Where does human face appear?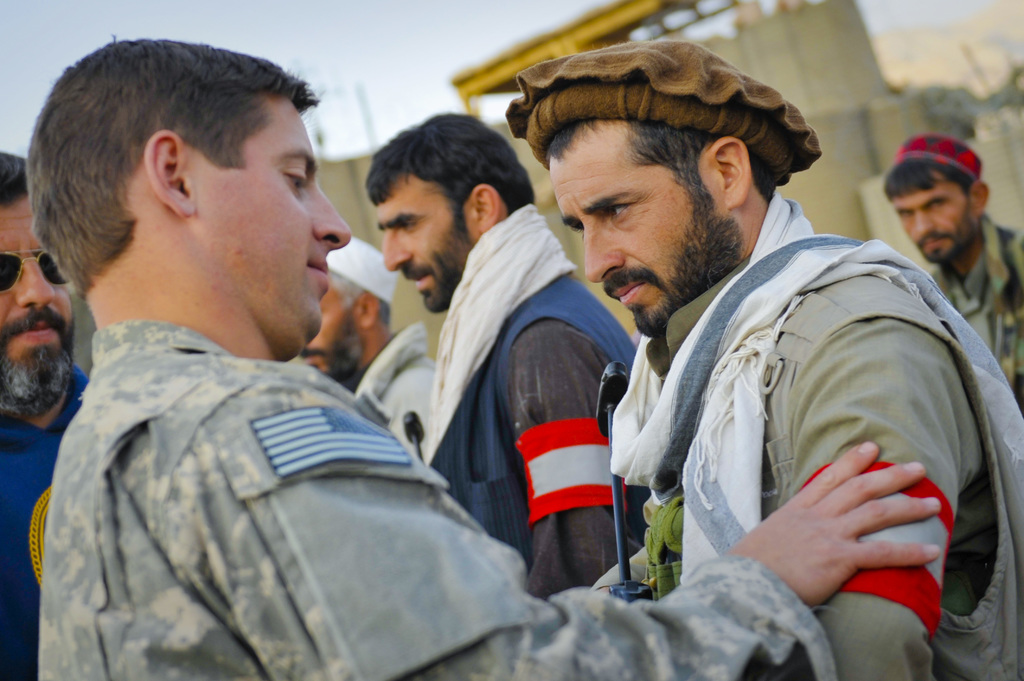
Appears at detection(298, 263, 368, 373).
